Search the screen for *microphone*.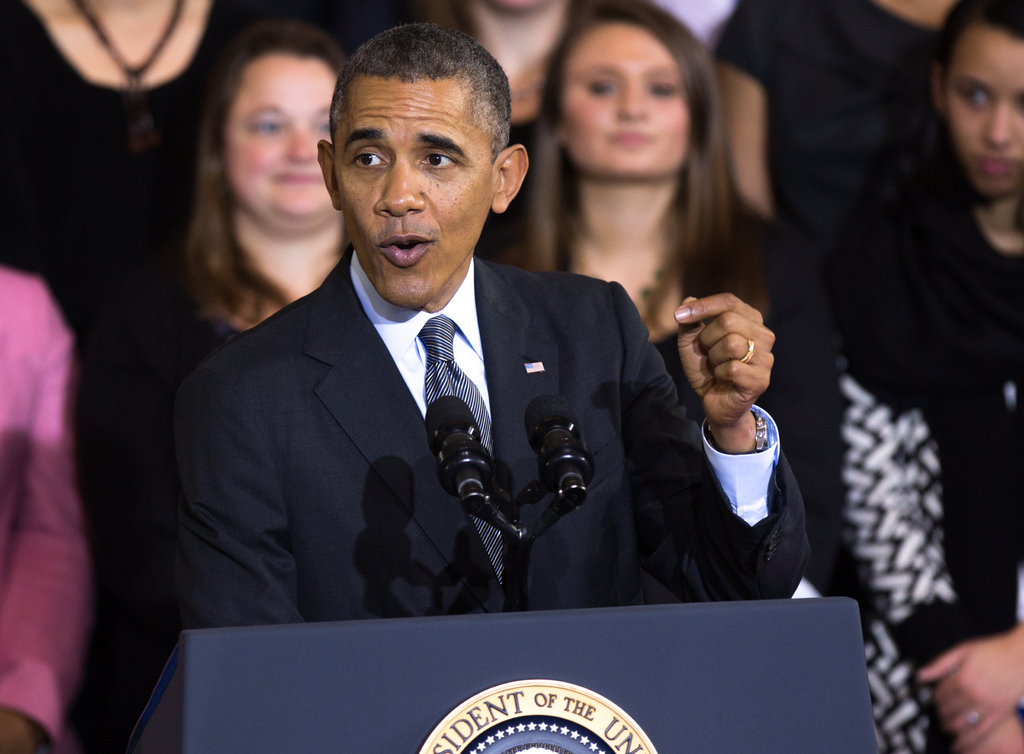
Found at <bbox>523, 392, 597, 508</bbox>.
